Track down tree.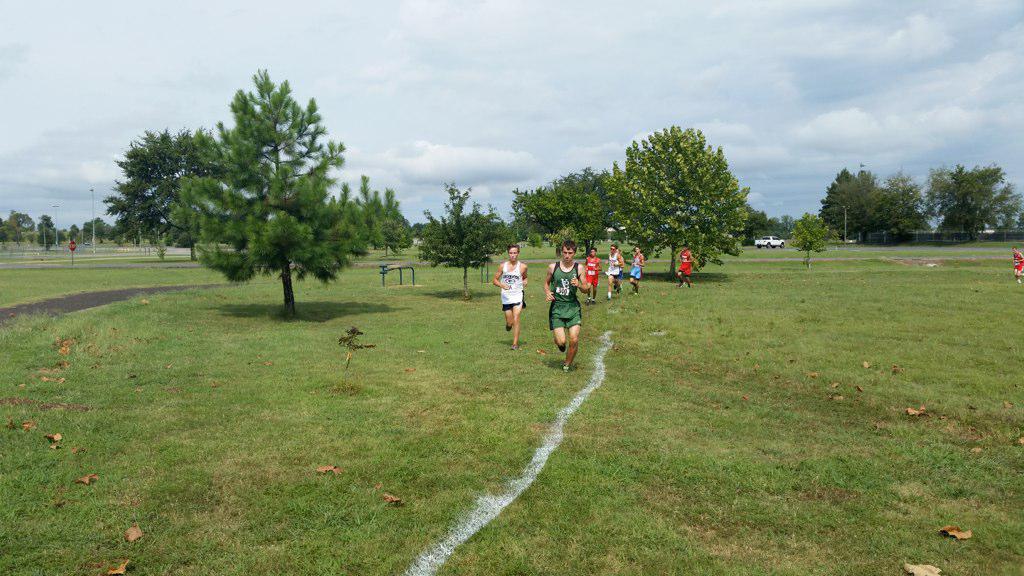
Tracked to <bbox>816, 165, 928, 241</bbox>.
